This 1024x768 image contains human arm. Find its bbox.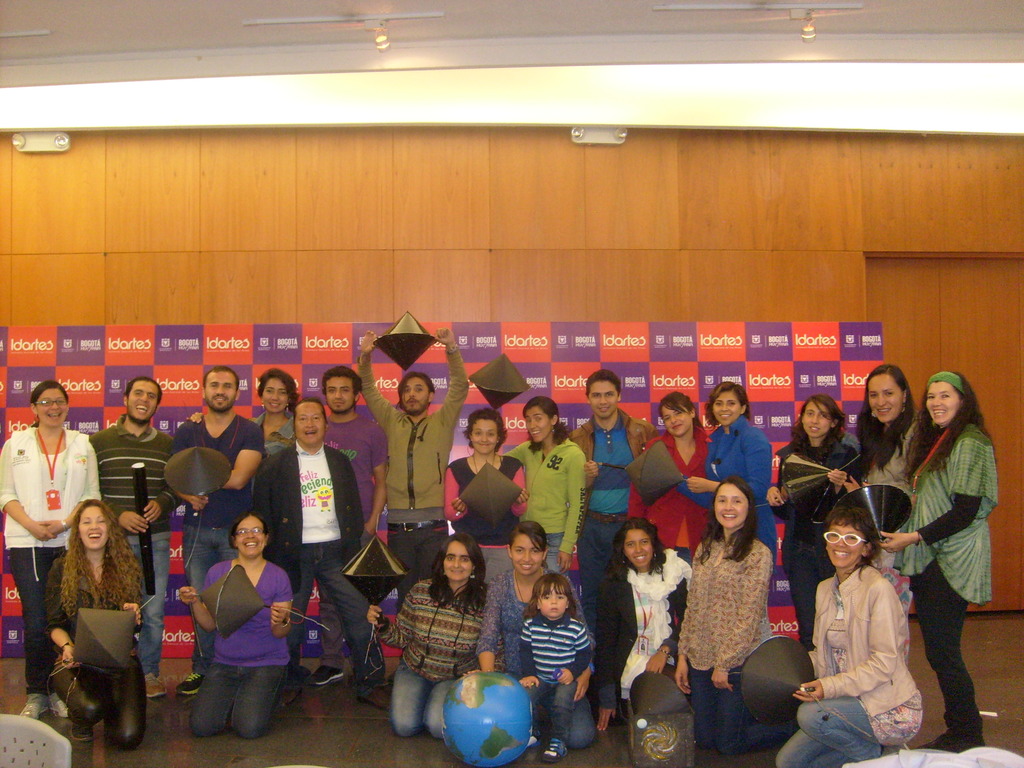
(266,579,296,643).
